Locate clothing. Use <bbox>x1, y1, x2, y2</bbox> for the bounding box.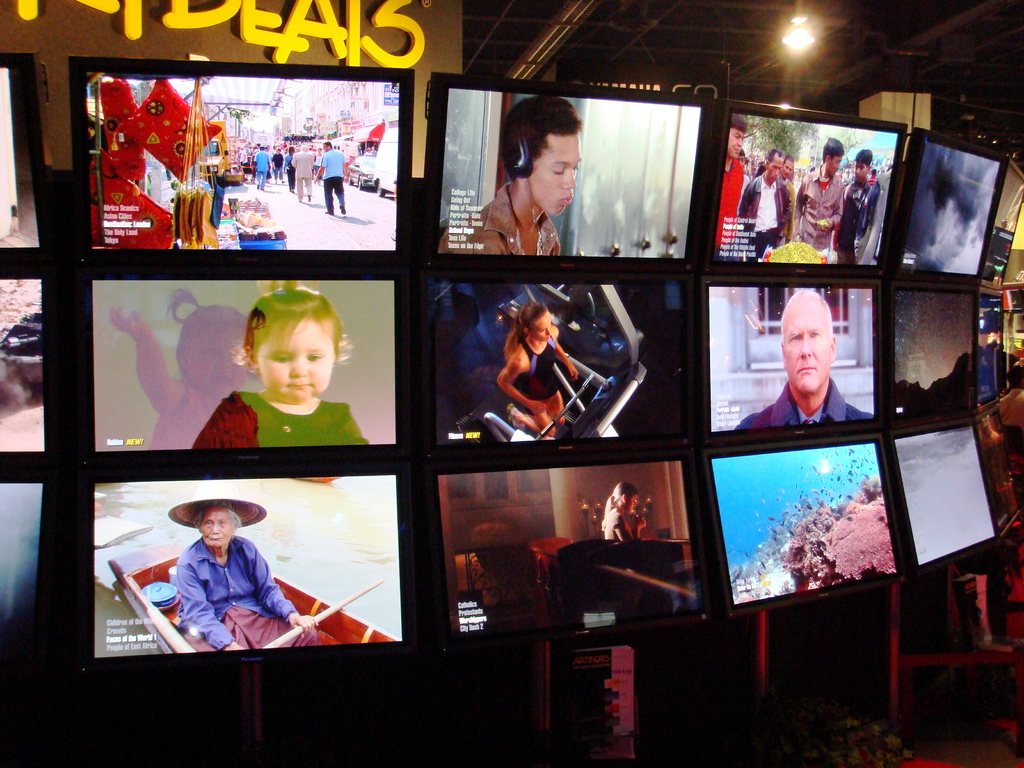
<bbox>286, 148, 317, 192</bbox>.
